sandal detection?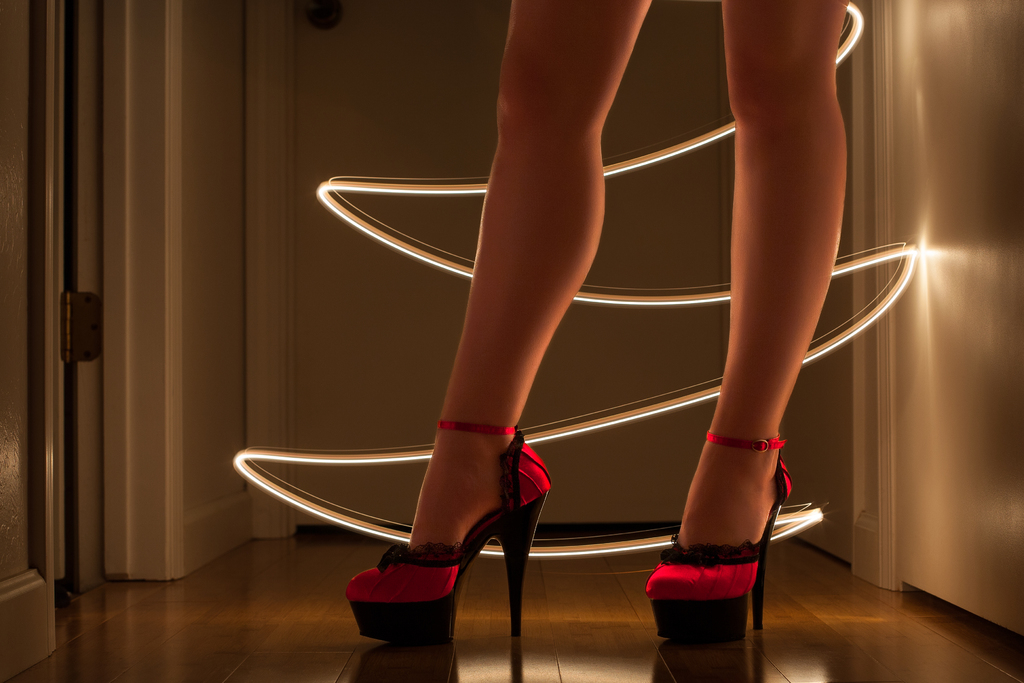
select_region(668, 408, 815, 623)
